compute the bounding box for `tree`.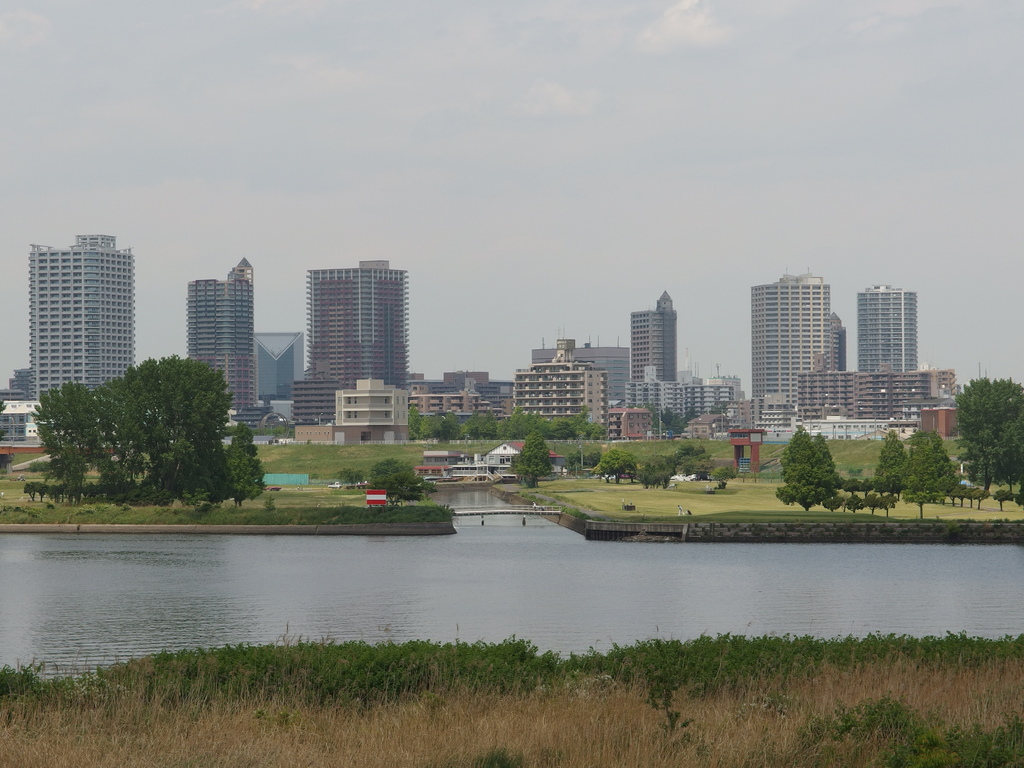
[511, 430, 554, 499].
